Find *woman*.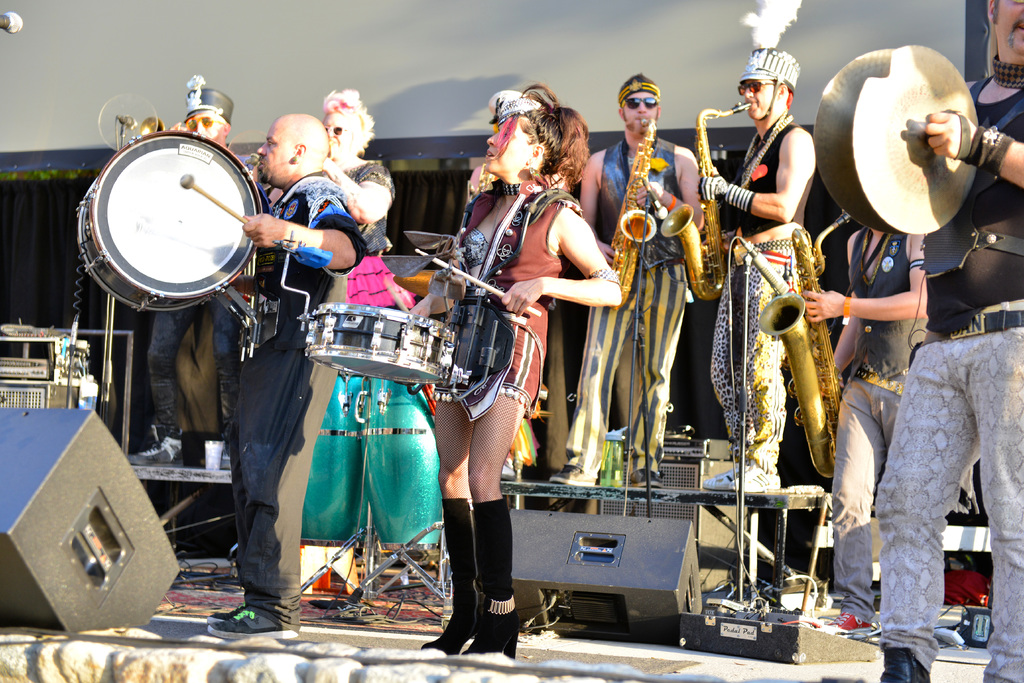
region(386, 85, 591, 640).
